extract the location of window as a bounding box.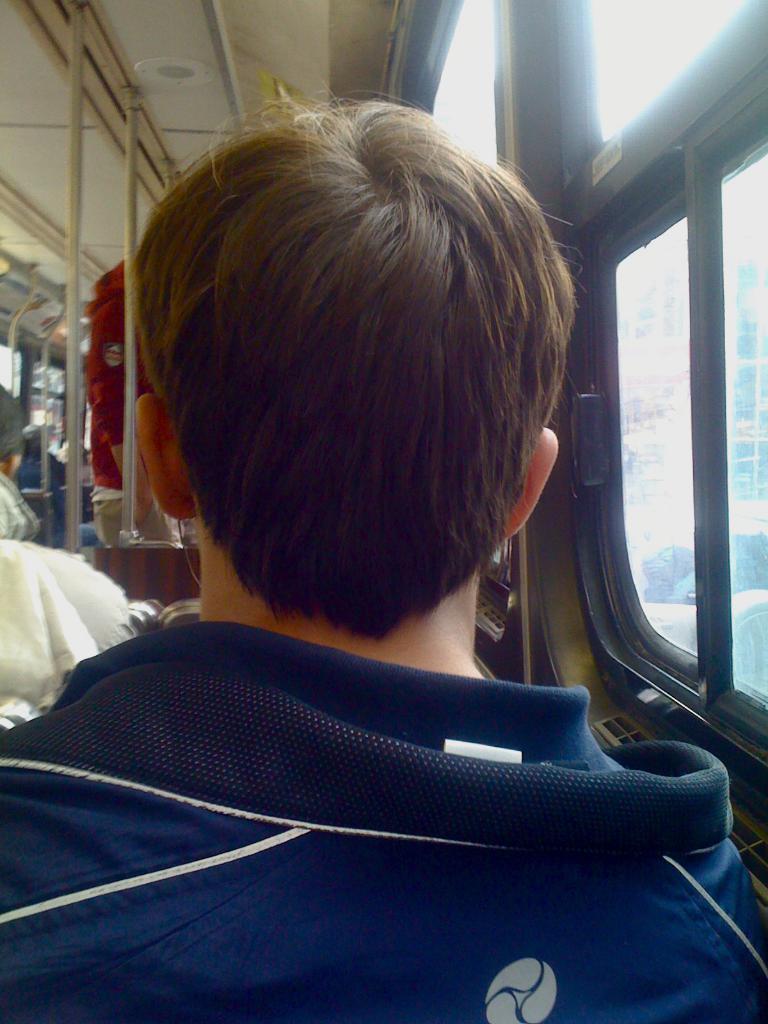
l=558, t=0, r=754, b=181.
